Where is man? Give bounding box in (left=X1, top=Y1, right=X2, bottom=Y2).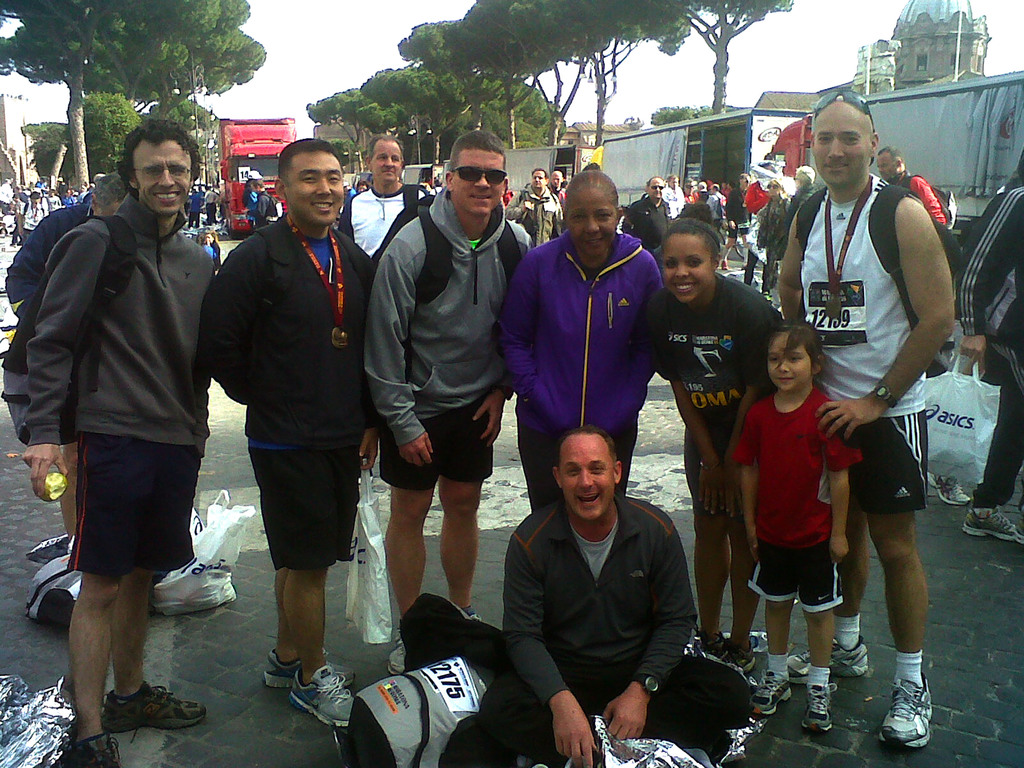
(left=340, top=128, right=432, bottom=258).
